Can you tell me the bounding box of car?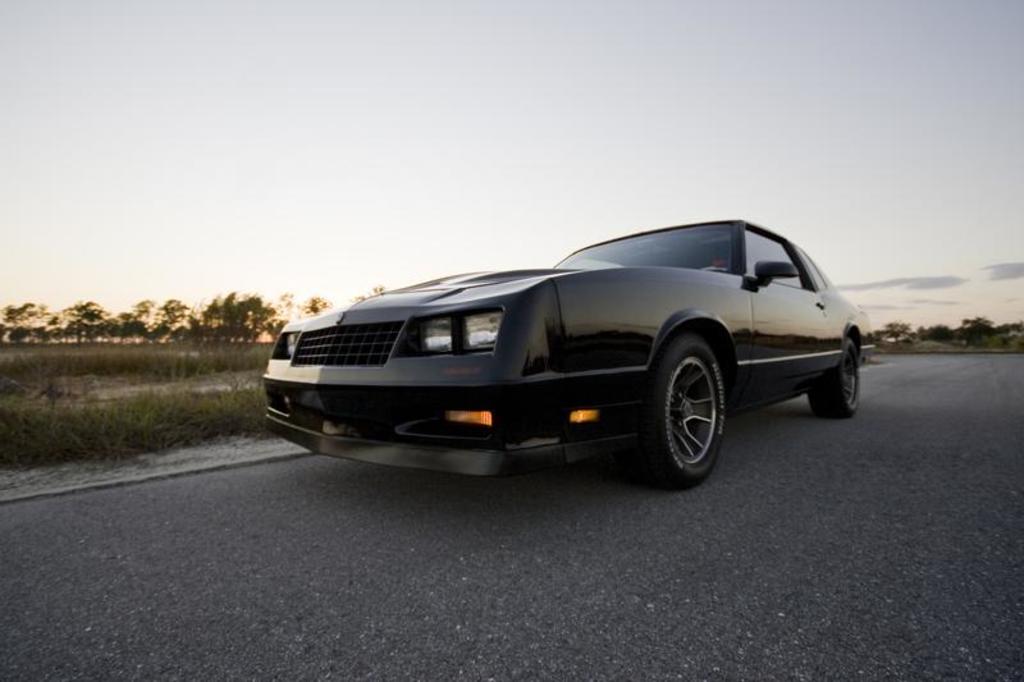
locate(265, 218, 876, 490).
